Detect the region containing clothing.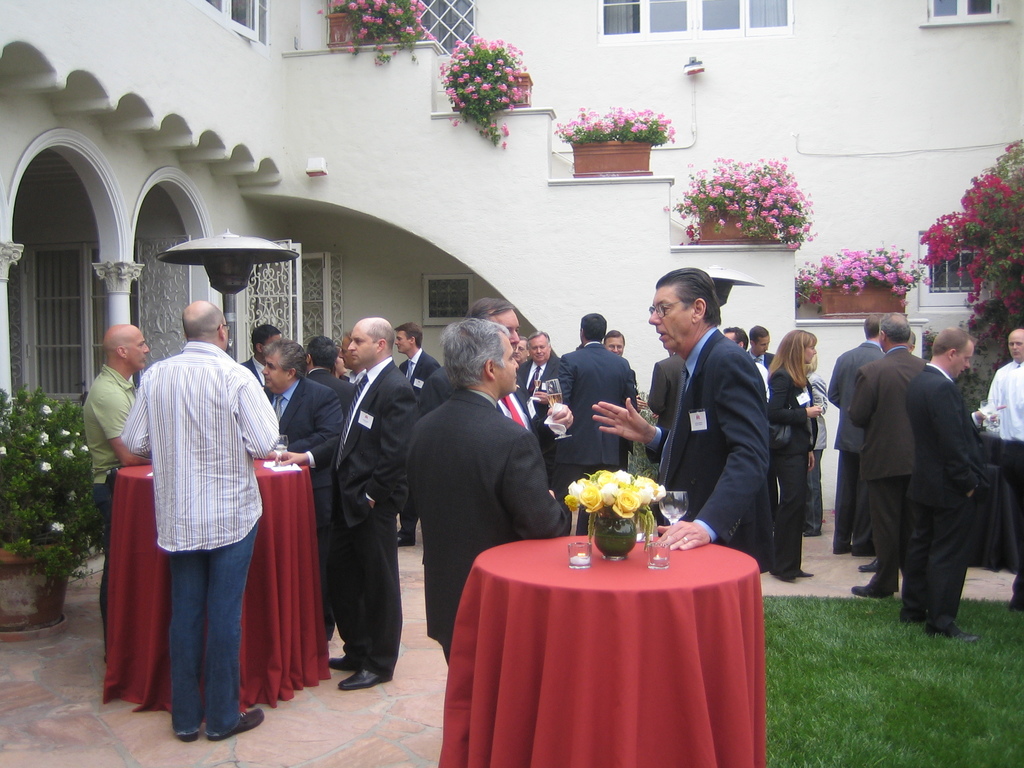
bbox=(652, 332, 786, 572).
